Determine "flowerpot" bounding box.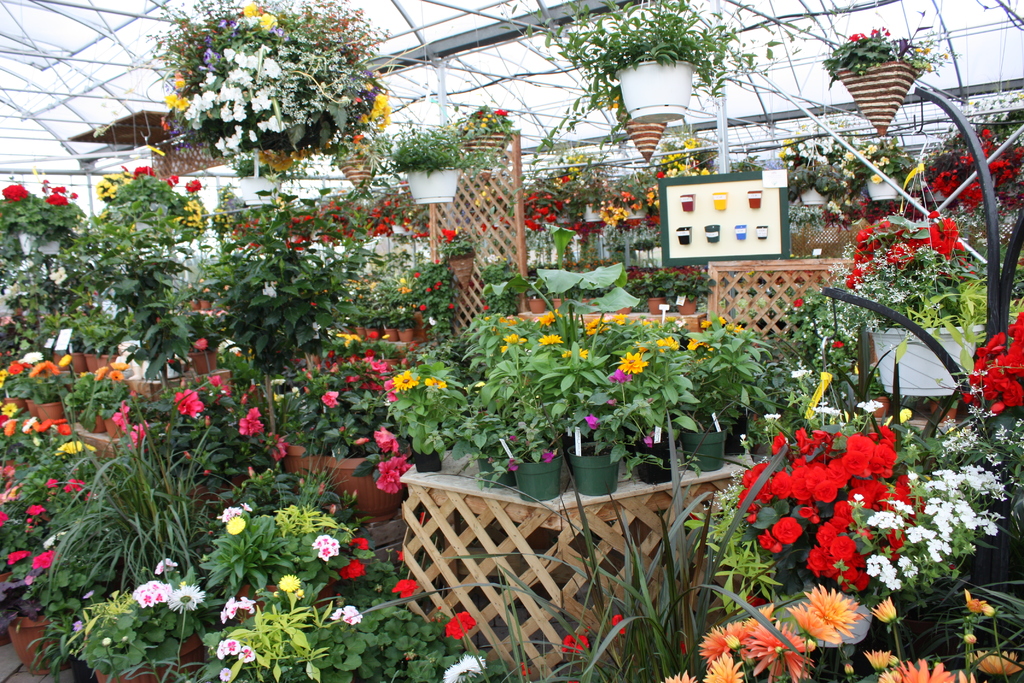
Determined: l=577, t=299, r=596, b=315.
